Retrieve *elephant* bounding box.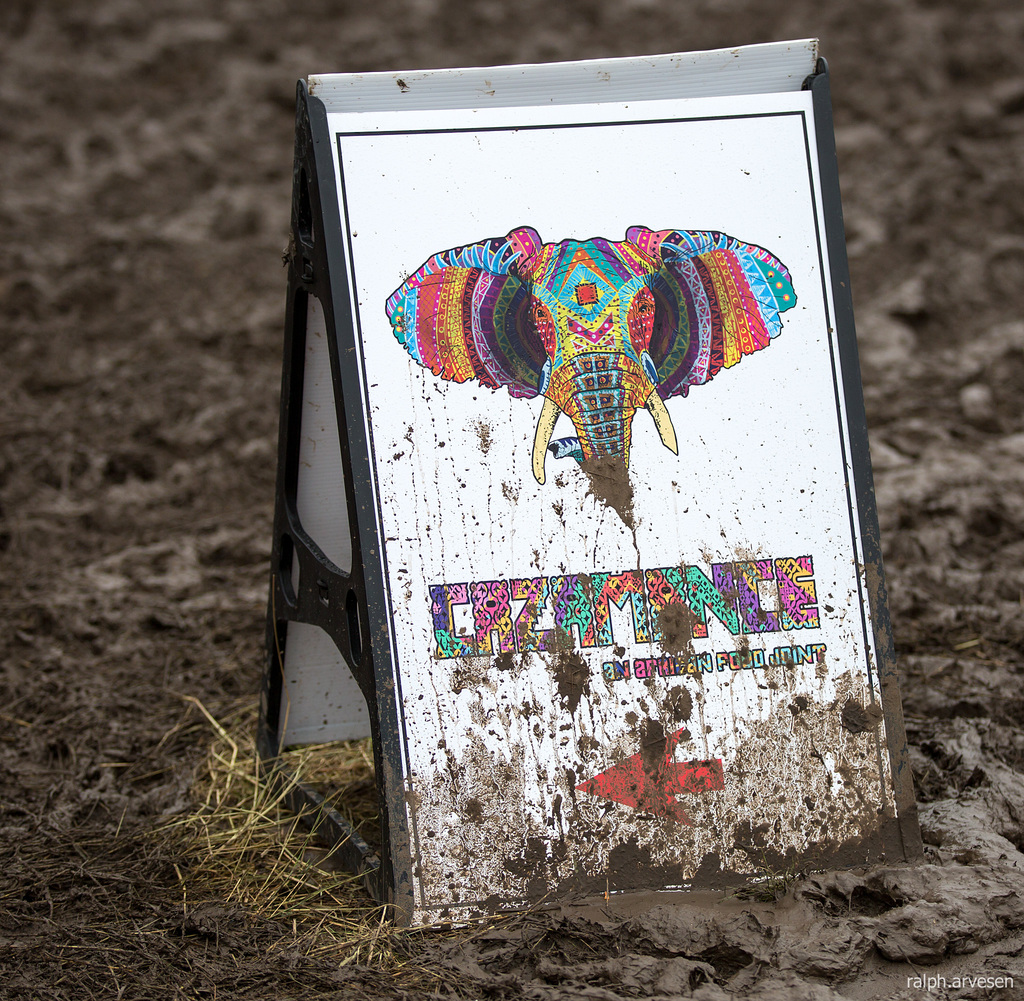
Bounding box: region(381, 214, 796, 492).
